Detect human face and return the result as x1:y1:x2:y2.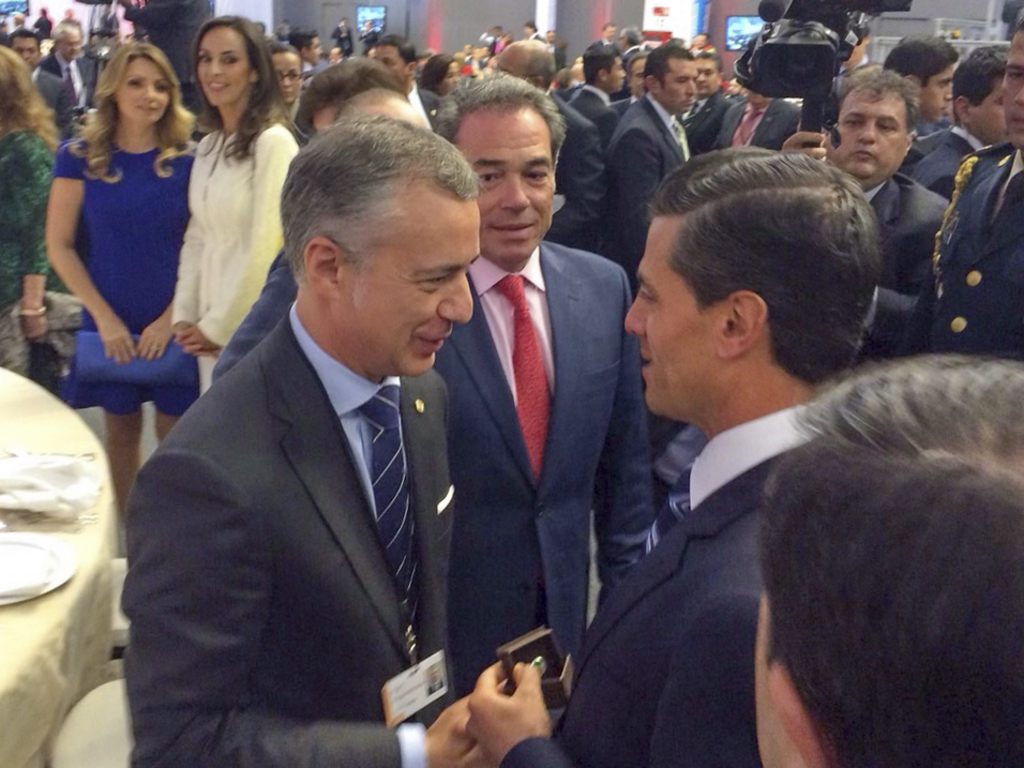
815:91:912:189.
